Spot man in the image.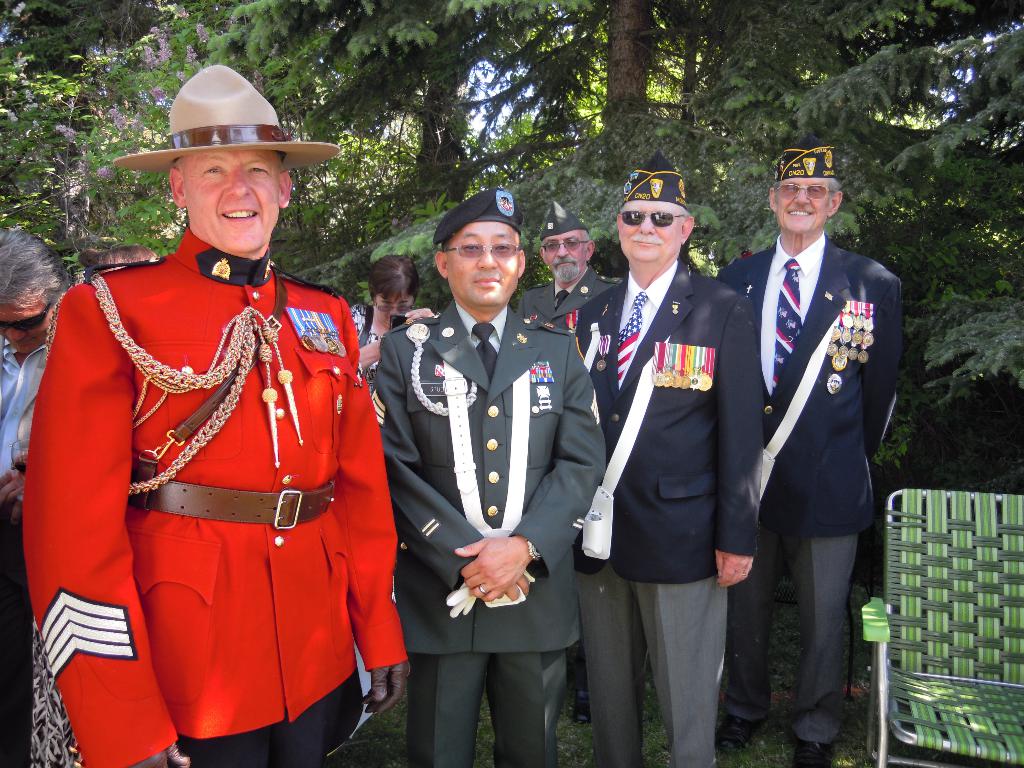
man found at <region>370, 186, 613, 767</region>.
